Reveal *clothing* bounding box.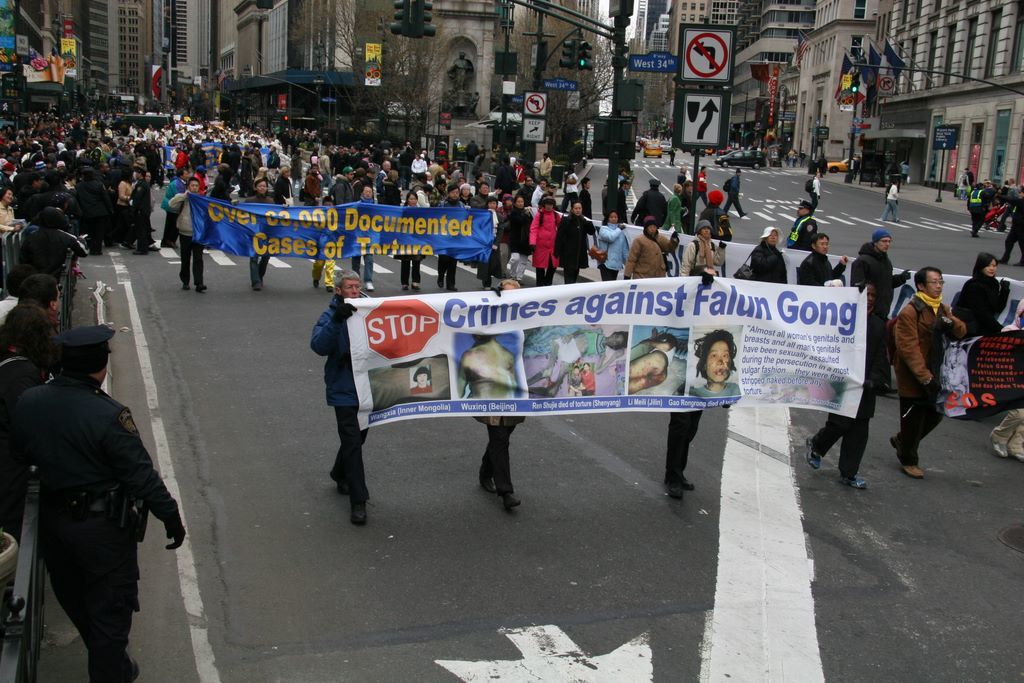
Revealed: [x1=0, y1=207, x2=24, y2=246].
